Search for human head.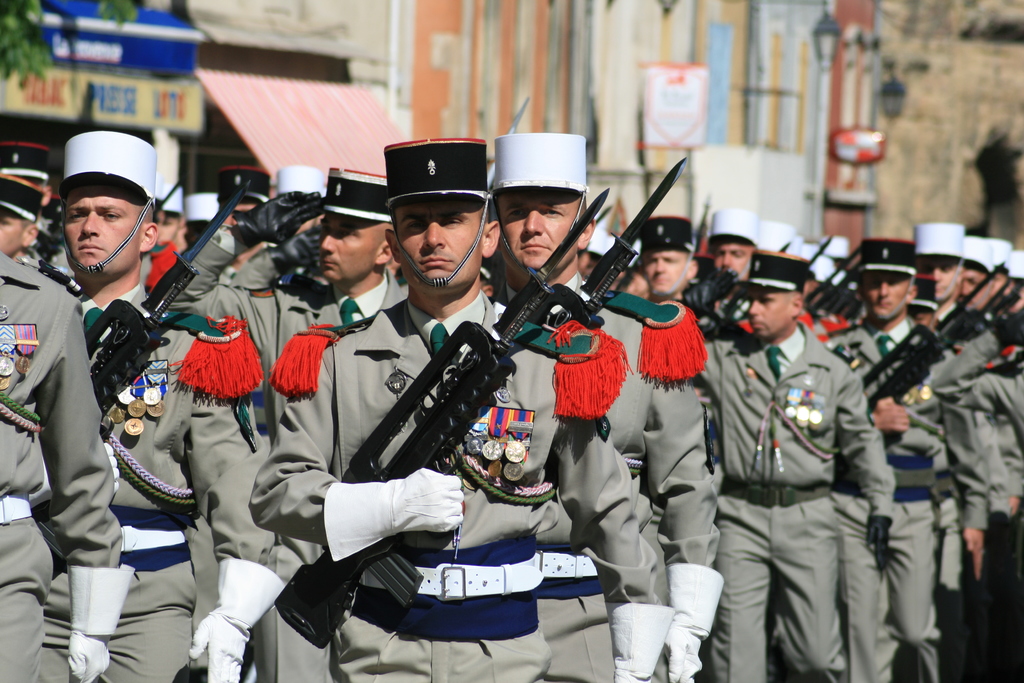
Found at {"x1": 380, "y1": 164, "x2": 504, "y2": 293}.
